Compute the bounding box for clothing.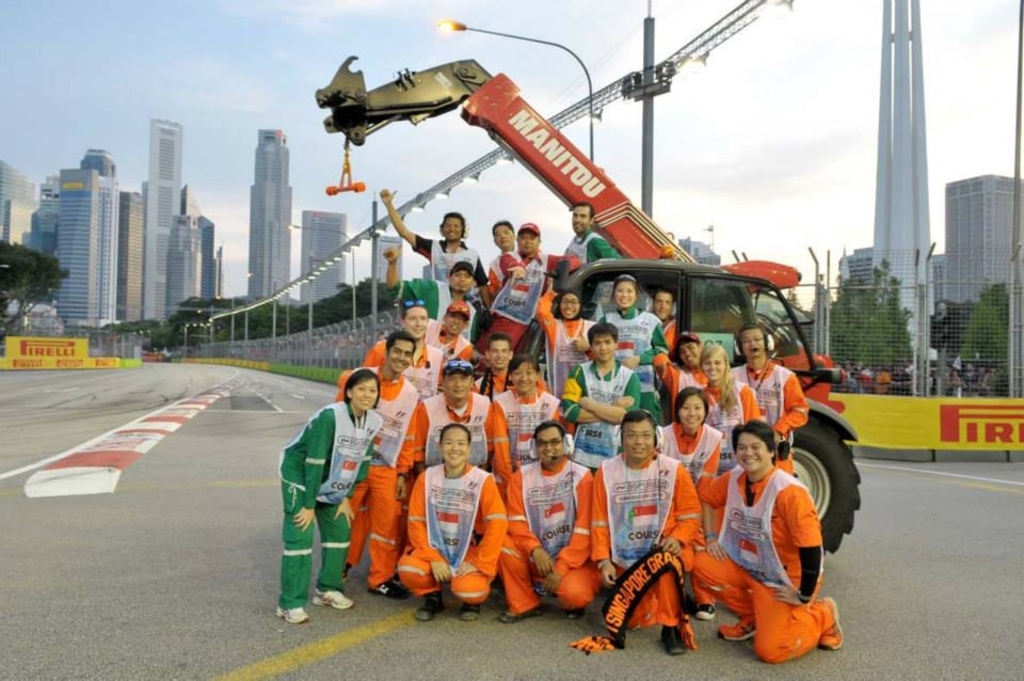
[699, 443, 836, 647].
